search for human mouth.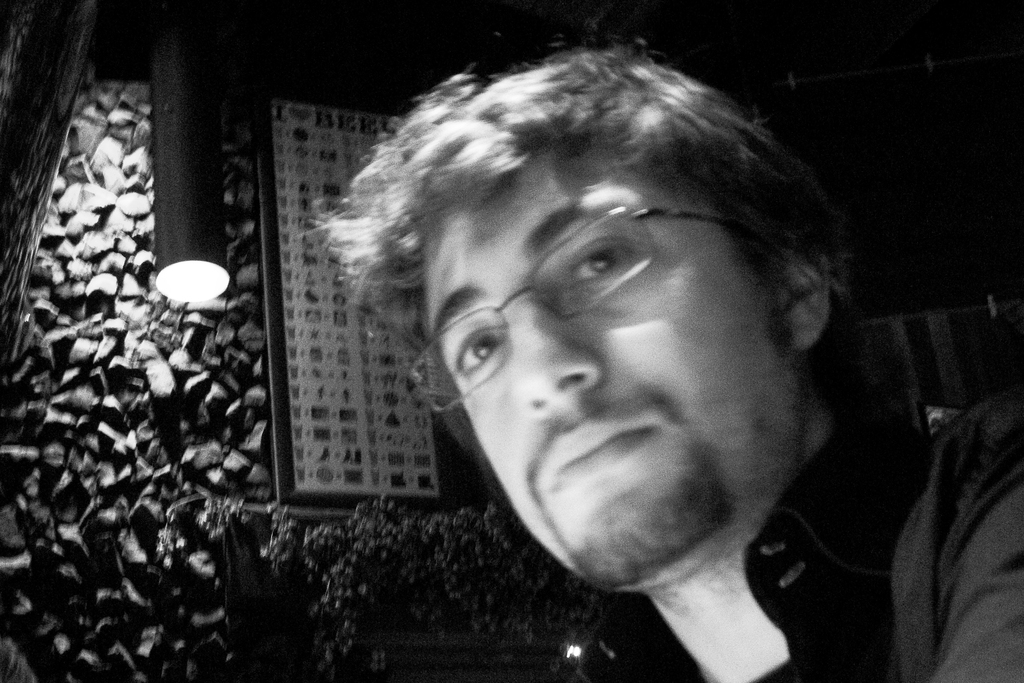
Found at bbox=(541, 411, 659, 490).
